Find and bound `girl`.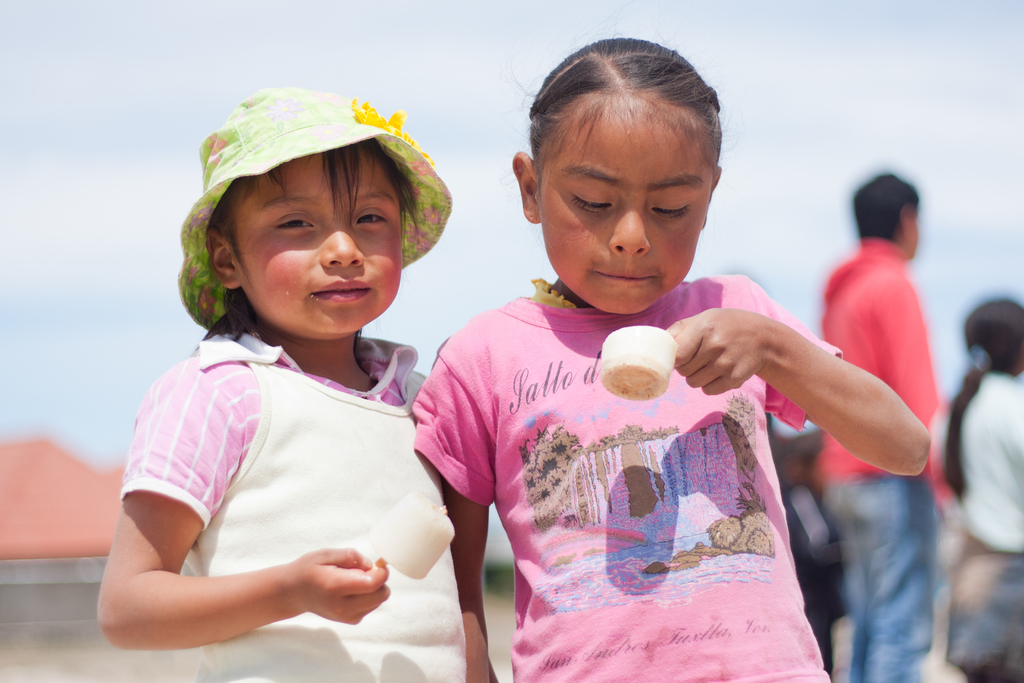
Bound: 411,28,931,682.
